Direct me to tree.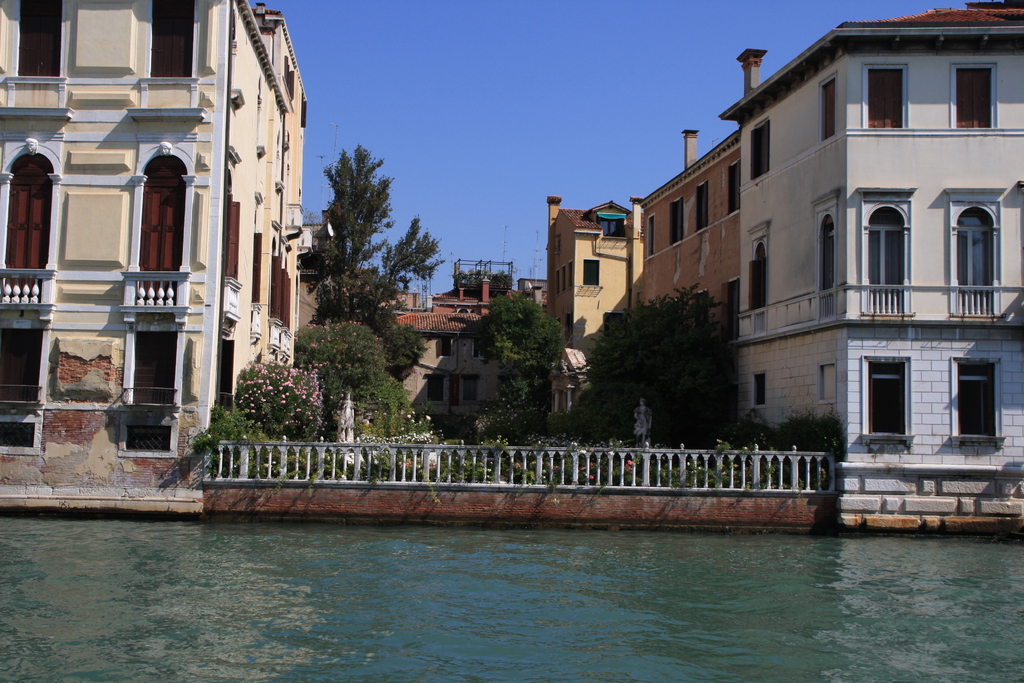
Direction: [left=467, top=374, right=554, bottom=450].
